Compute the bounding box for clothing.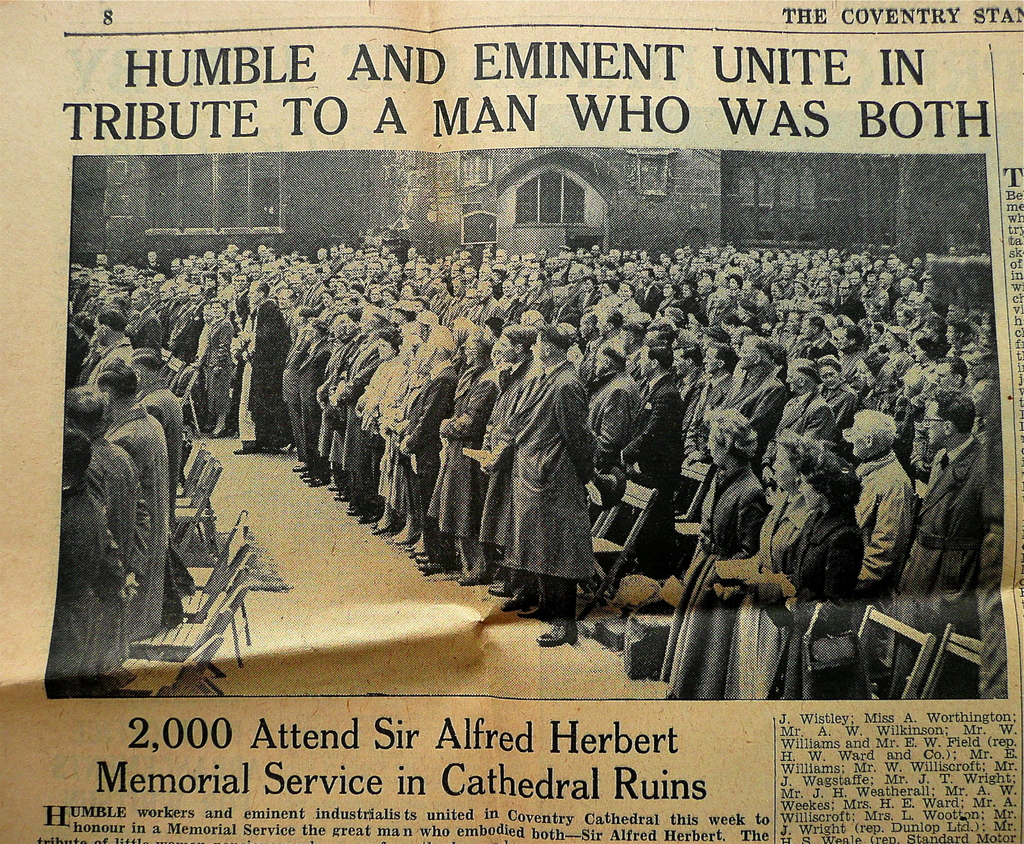
region(356, 358, 397, 506).
